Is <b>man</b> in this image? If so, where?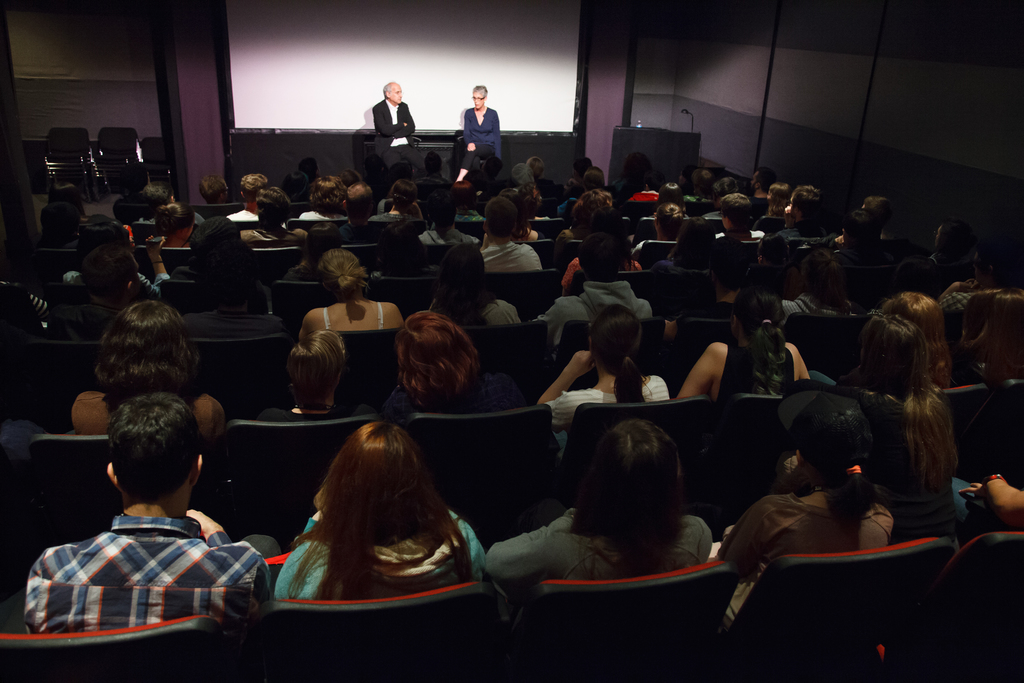
Yes, at left=1, top=400, right=263, bottom=639.
